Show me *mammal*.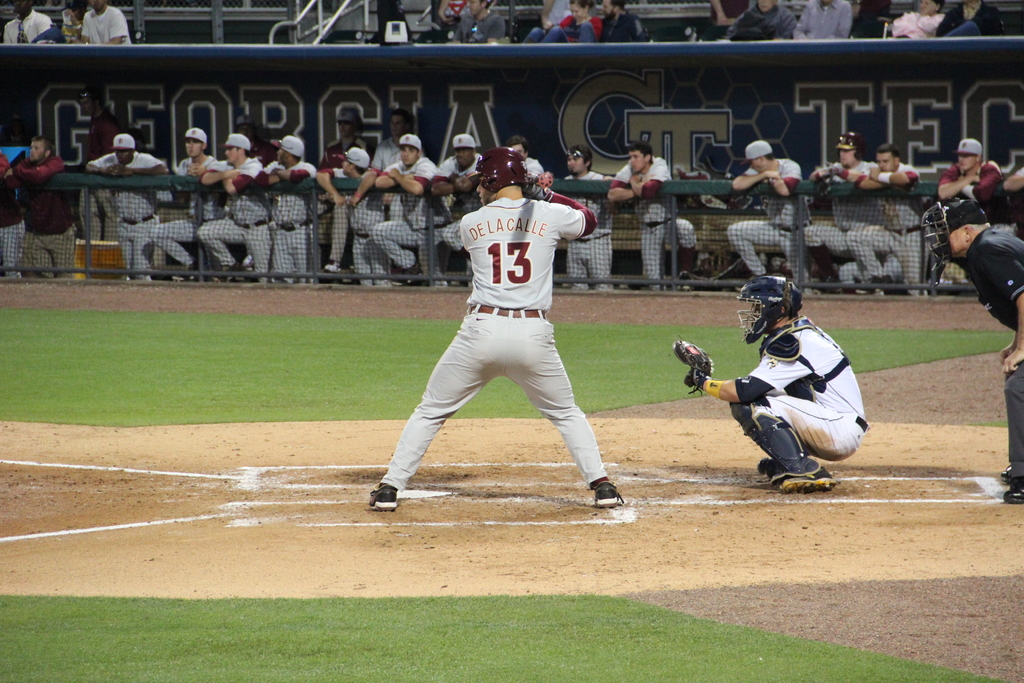
*mammal* is here: 595 0 648 45.
